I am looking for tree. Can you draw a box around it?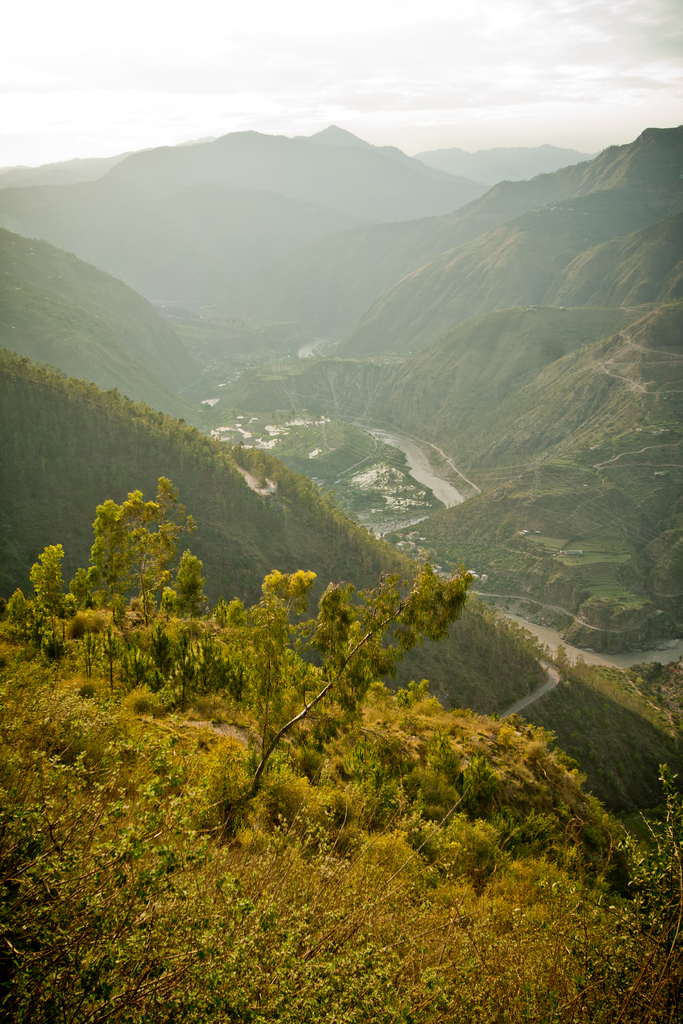
Sure, the bounding box is crop(8, 475, 488, 844).
